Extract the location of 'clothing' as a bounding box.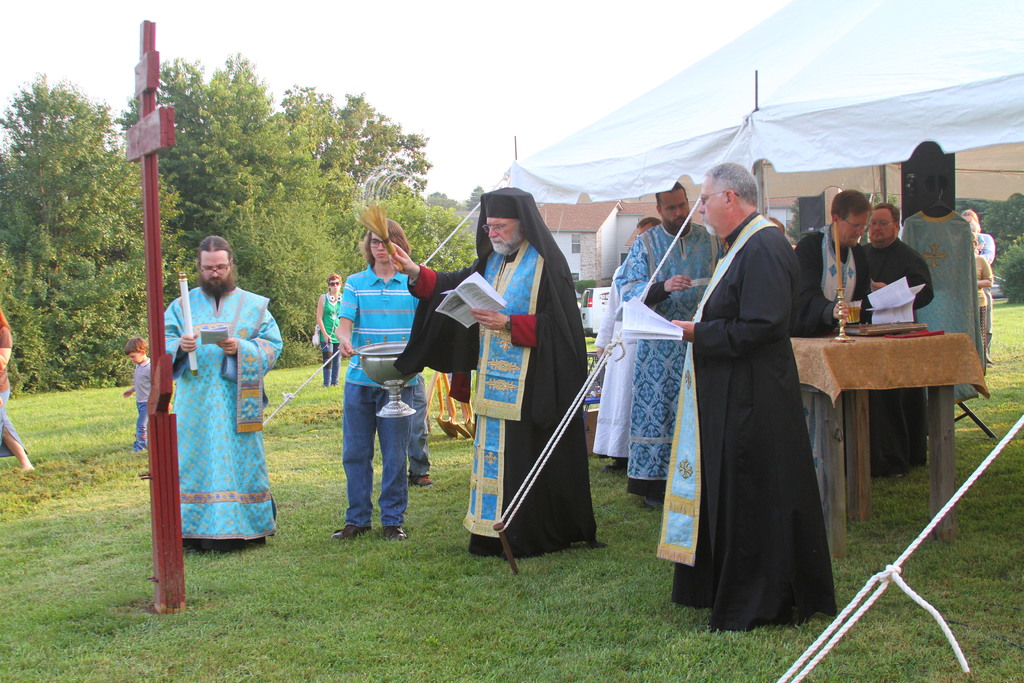
x1=797, y1=228, x2=870, y2=496.
